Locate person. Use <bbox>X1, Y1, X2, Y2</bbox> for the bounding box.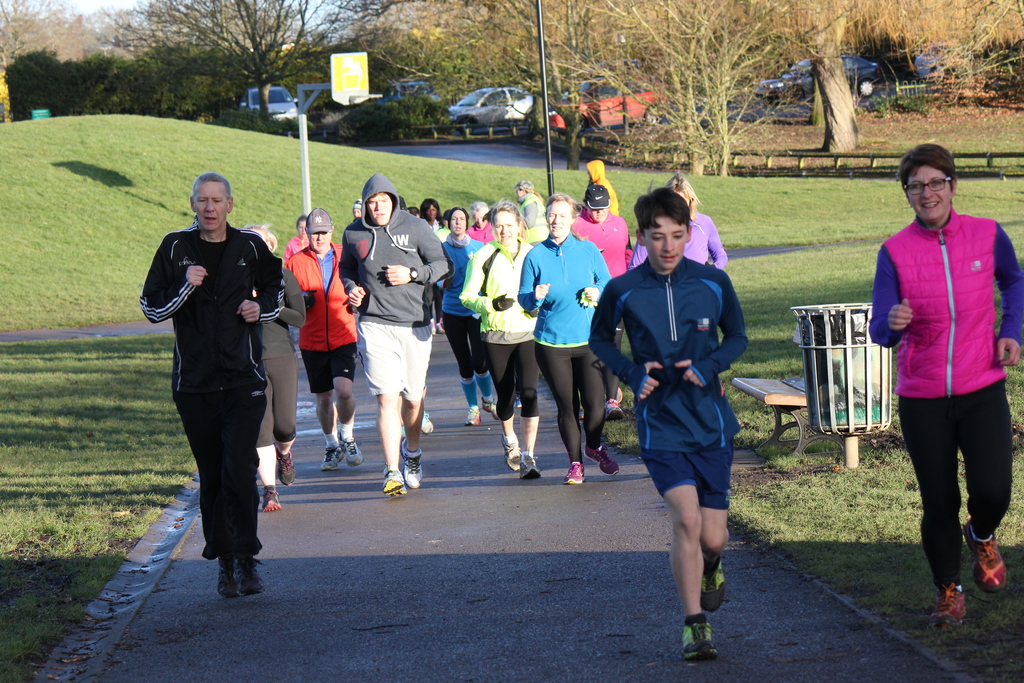
<bbox>870, 140, 1023, 620</bbox>.
